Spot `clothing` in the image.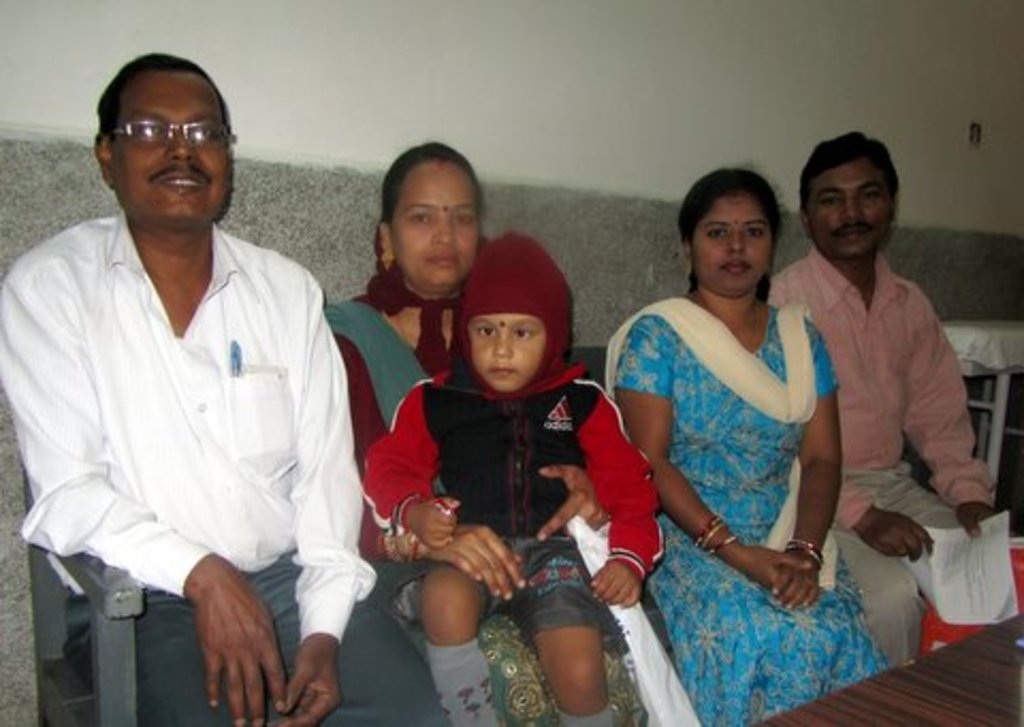
`clothing` found at [x1=23, y1=162, x2=363, y2=678].
